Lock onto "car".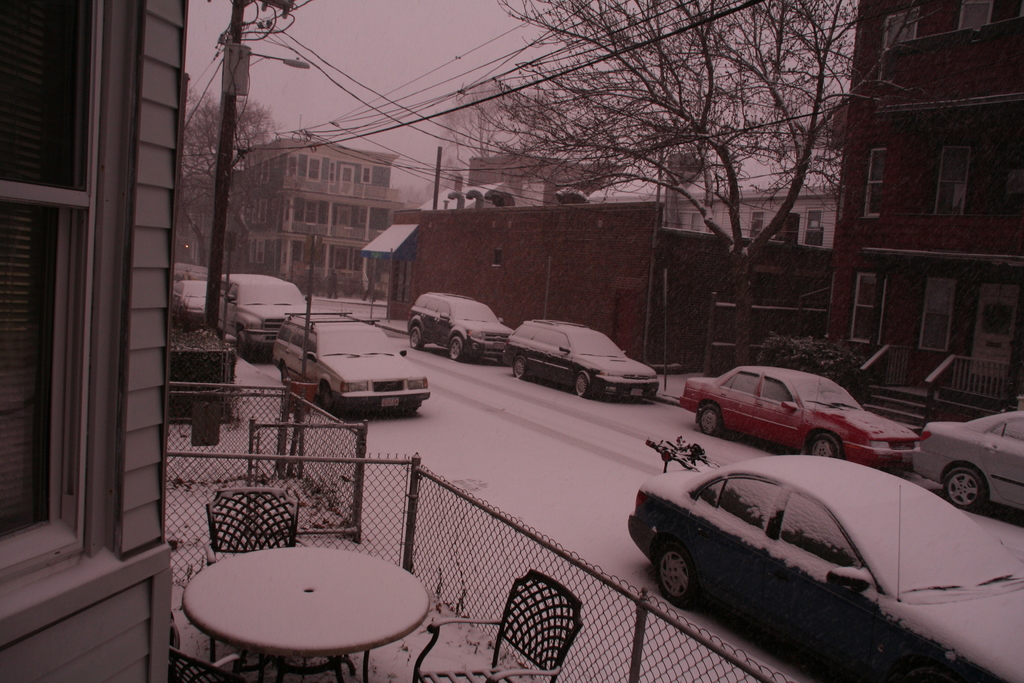
Locked: x1=172 y1=274 x2=214 y2=324.
